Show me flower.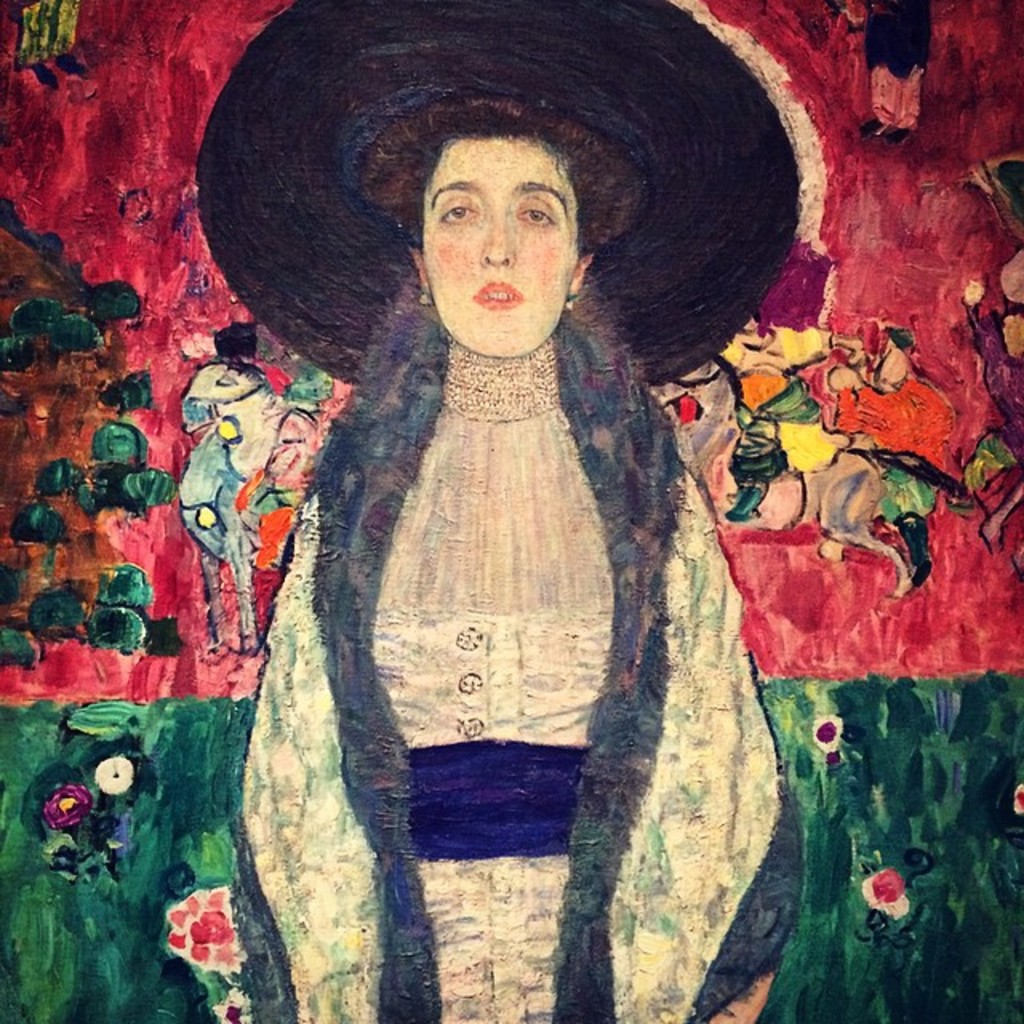
flower is here: x1=45, y1=781, x2=93, y2=821.
